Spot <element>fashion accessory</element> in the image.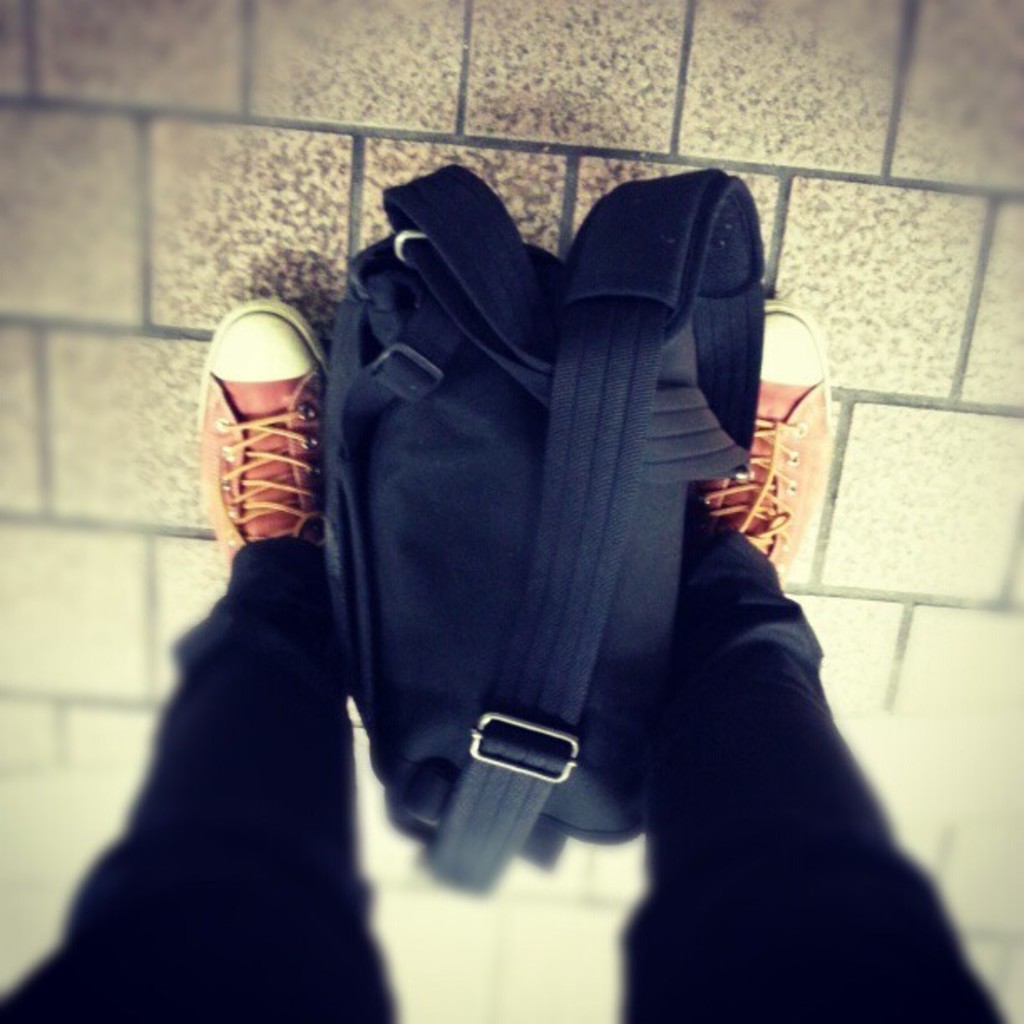
<element>fashion accessory</element> found at Rect(192, 296, 333, 574).
